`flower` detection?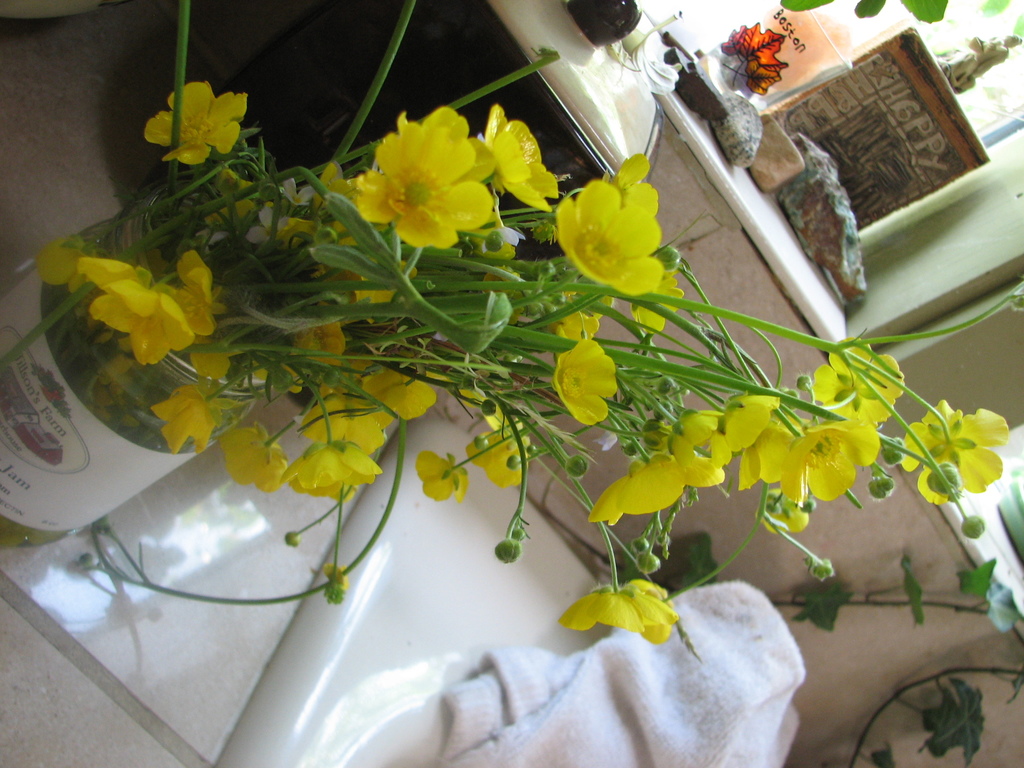
[625,268,686,331]
